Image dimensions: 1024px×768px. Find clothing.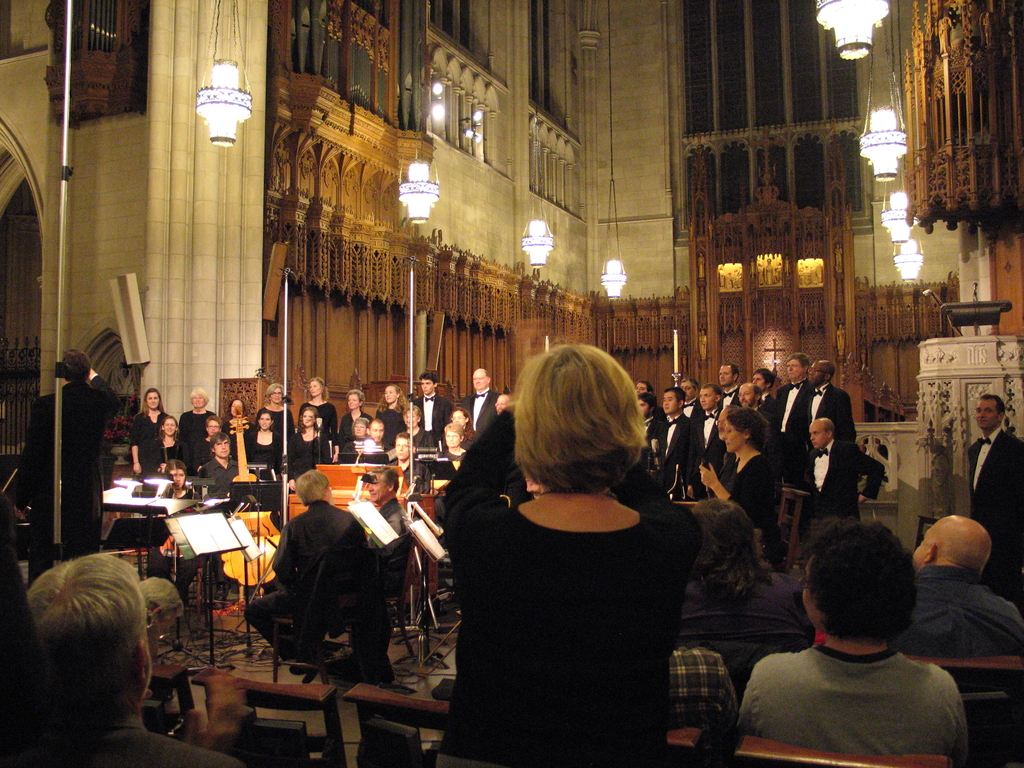
{"x1": 292, "y1": 400, "x2": 333, "y2": 451}.
